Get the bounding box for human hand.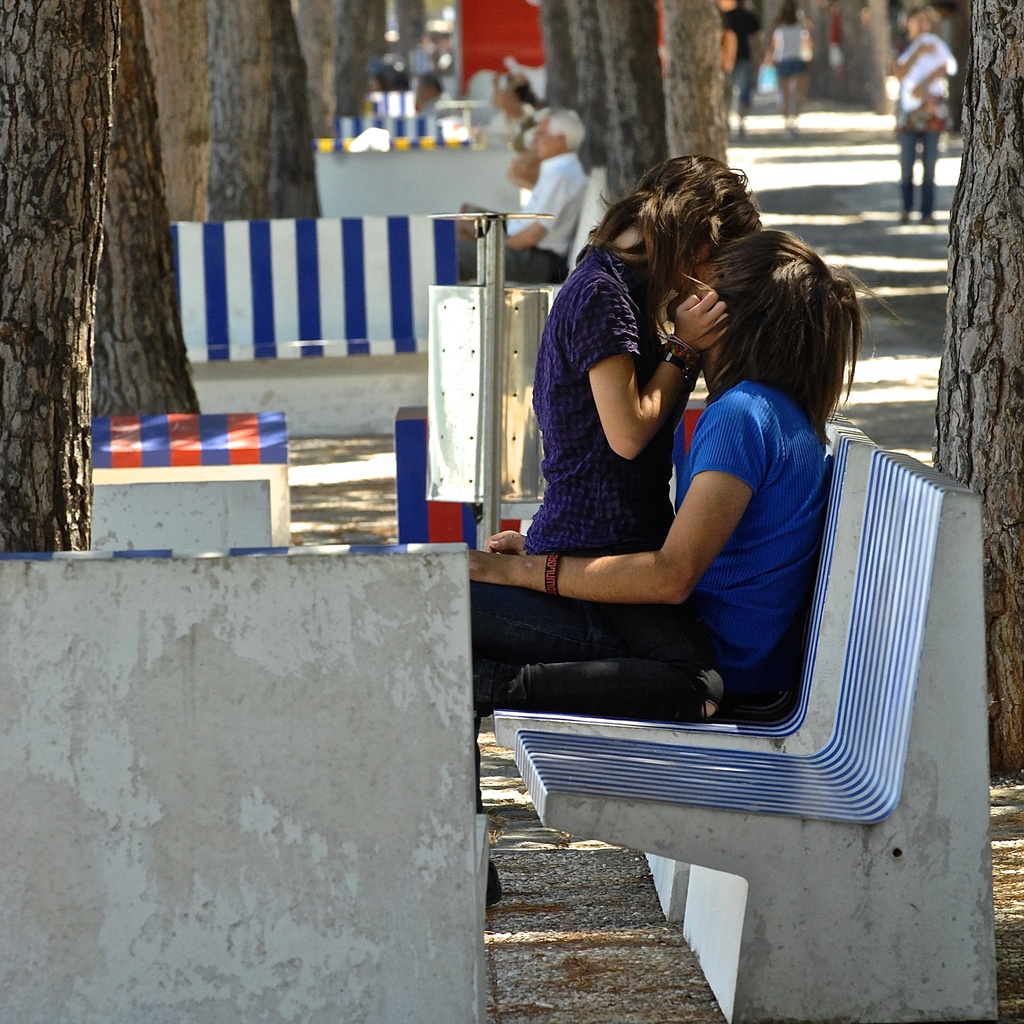
l=485, t=530, r=530, b=557.
